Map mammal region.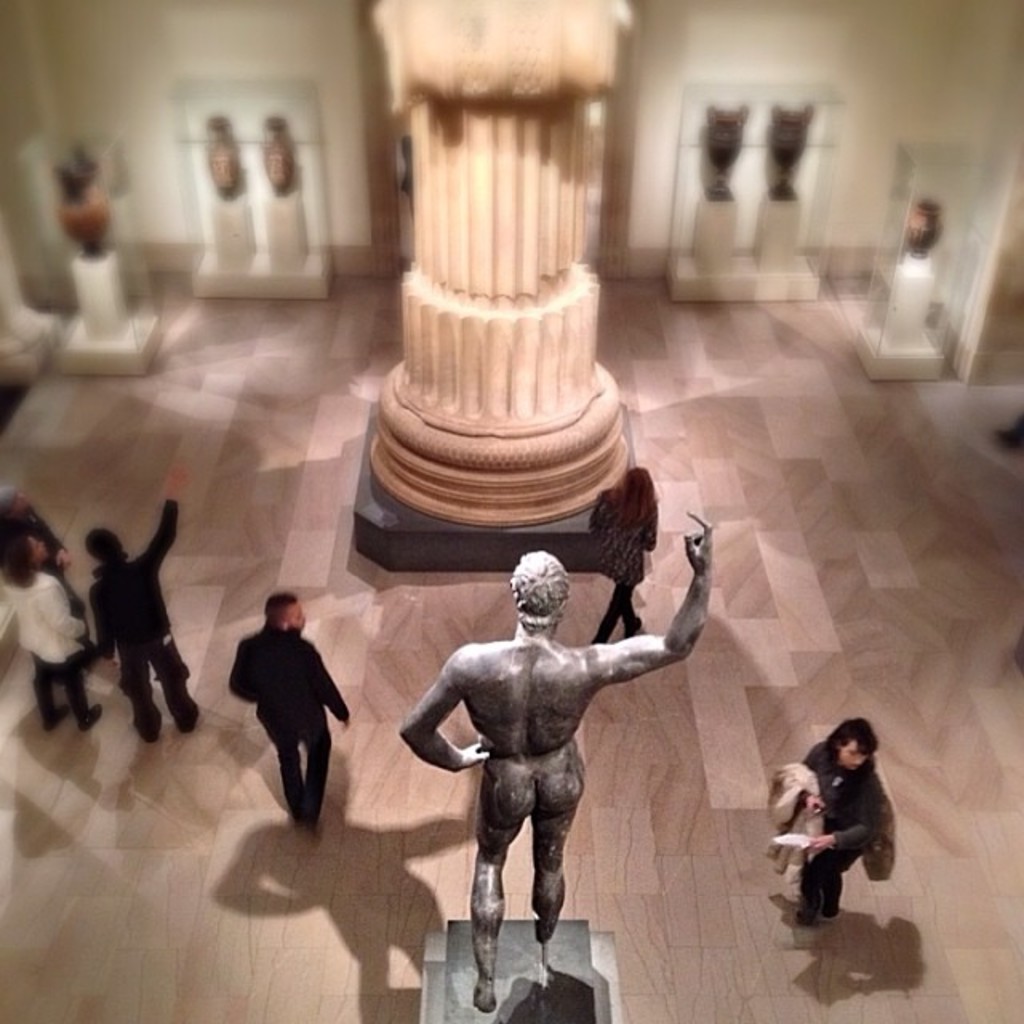
Mapped to box=[403, 512, 706, 1010].
